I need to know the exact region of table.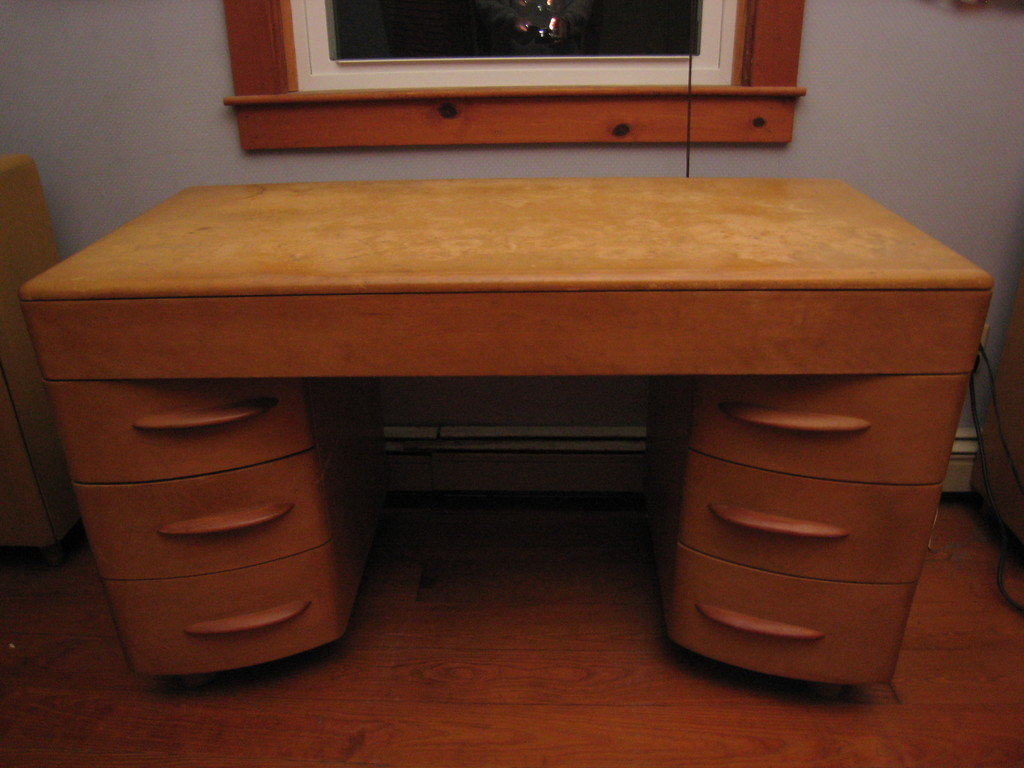
Region: l=19, t=176, r=995, b=682.
